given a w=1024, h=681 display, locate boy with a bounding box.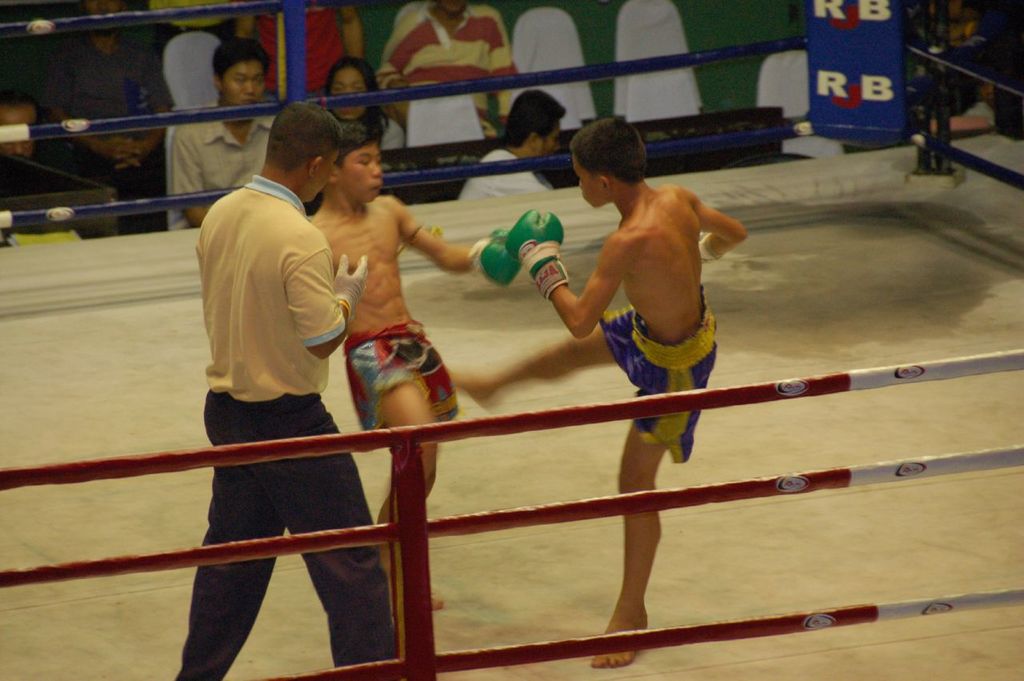
Located: crop(447, 112, 749, 665).
